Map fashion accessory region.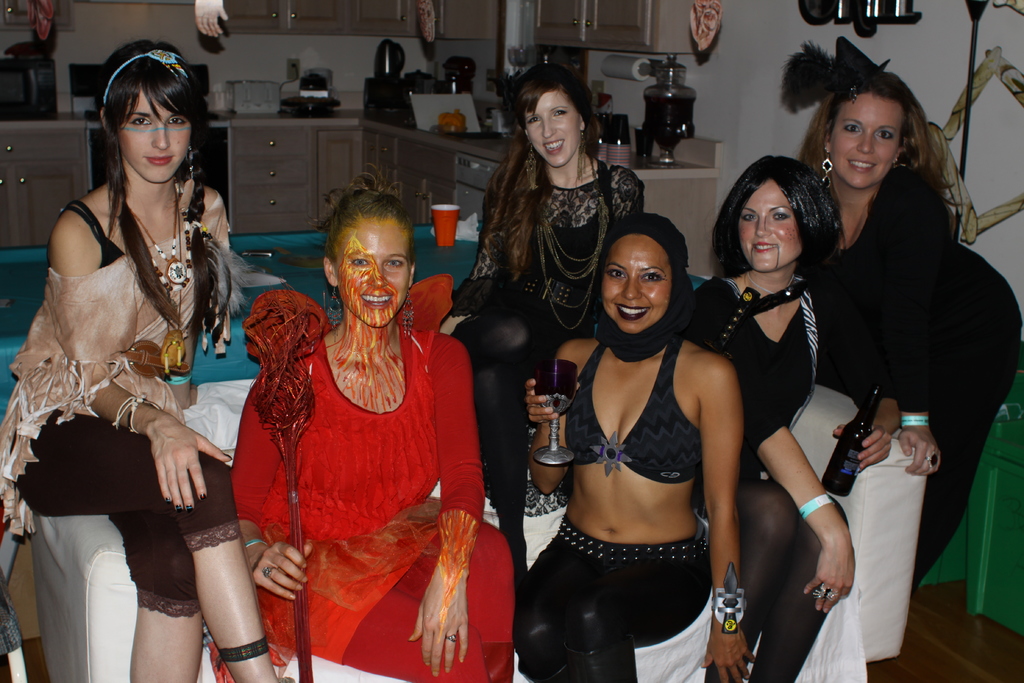
Mapped to left=324, top=292, right=342, bottom=344.
